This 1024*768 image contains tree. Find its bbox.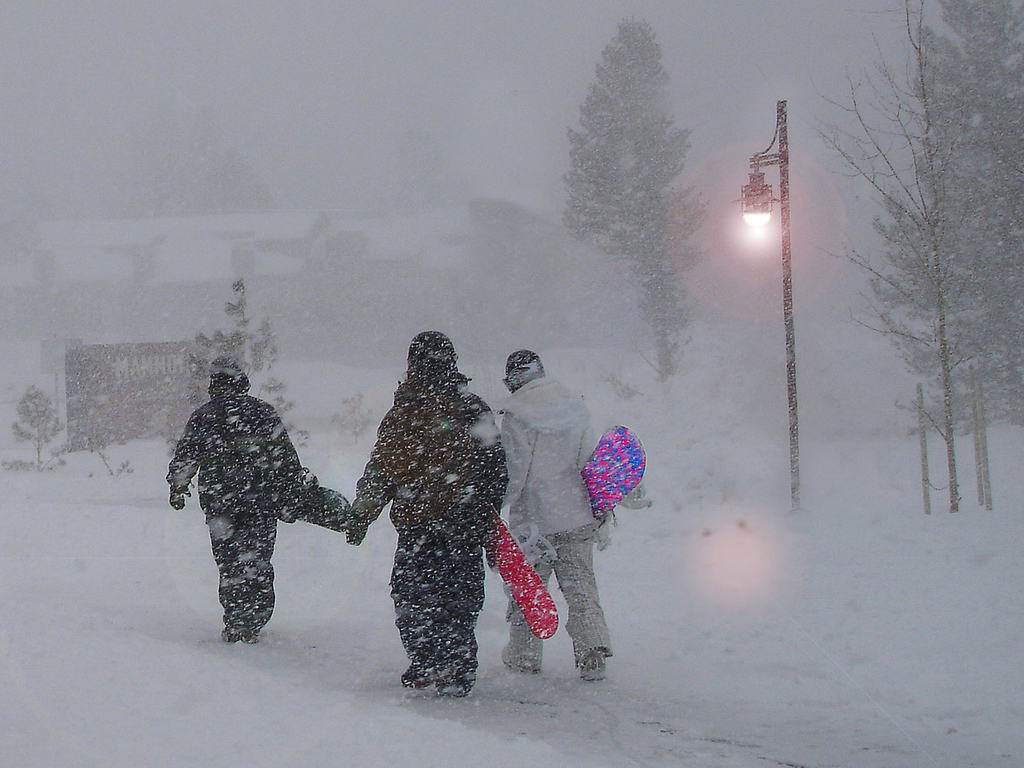
Rect(787, 0, 1023, 517).
